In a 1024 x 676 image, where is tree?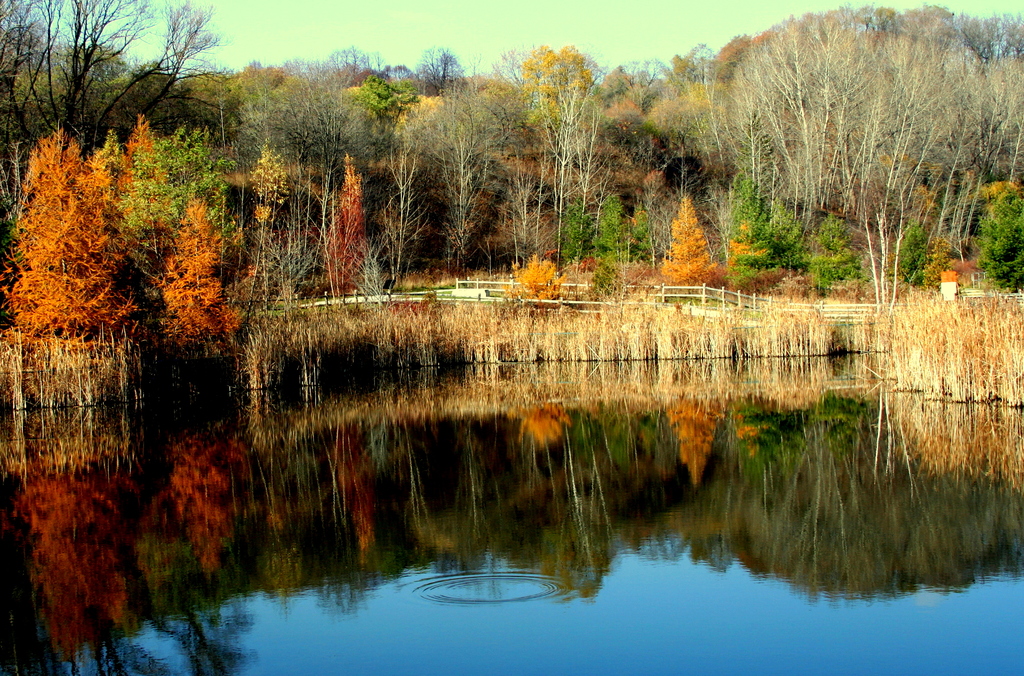
<box>687,32,842,287</box>.
